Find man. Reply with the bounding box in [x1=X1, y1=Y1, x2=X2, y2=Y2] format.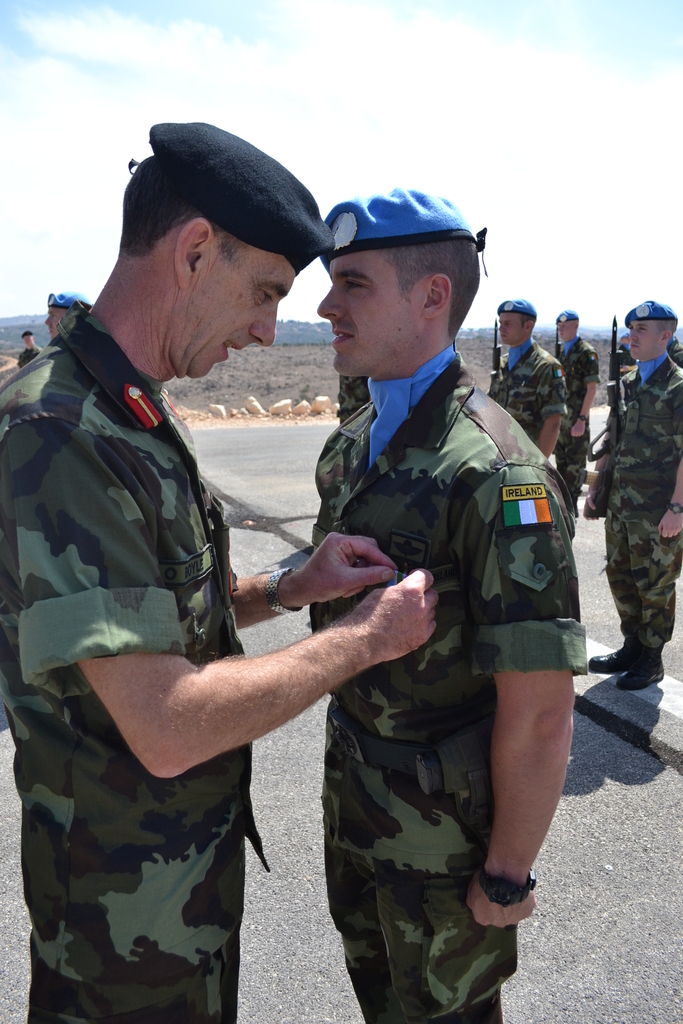
[x1=590, y1=298, x2=682, y2=687].
